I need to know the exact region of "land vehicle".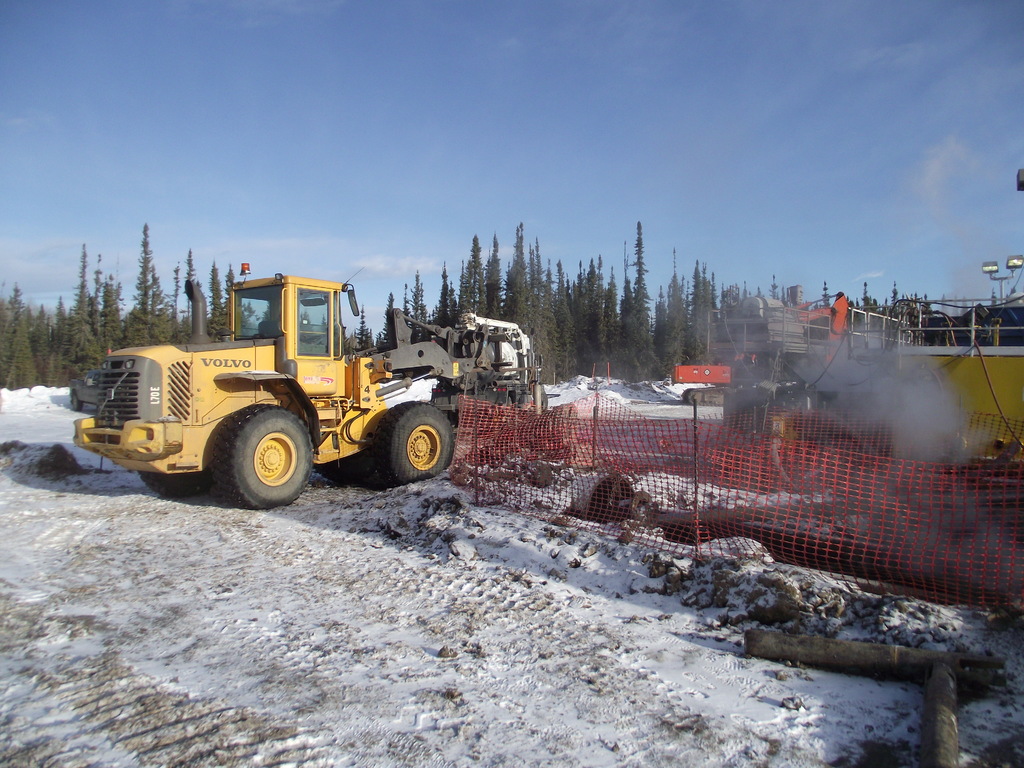
Region: (668, 288, 855, 407).
